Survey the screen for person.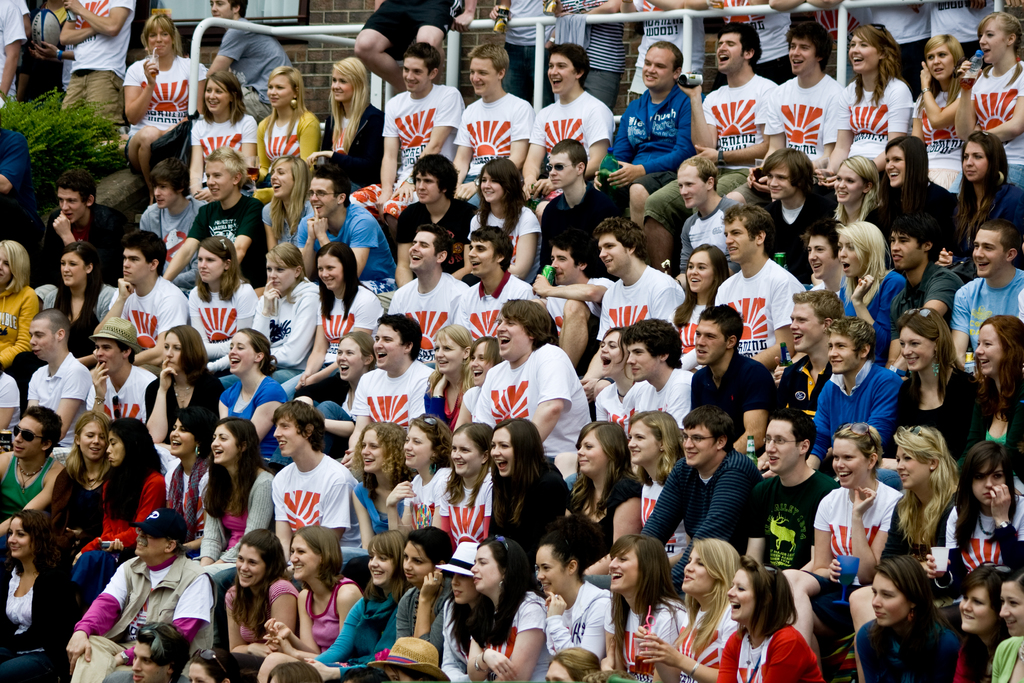
Survey found: left=203, top=0, right=314, bottom=124.
